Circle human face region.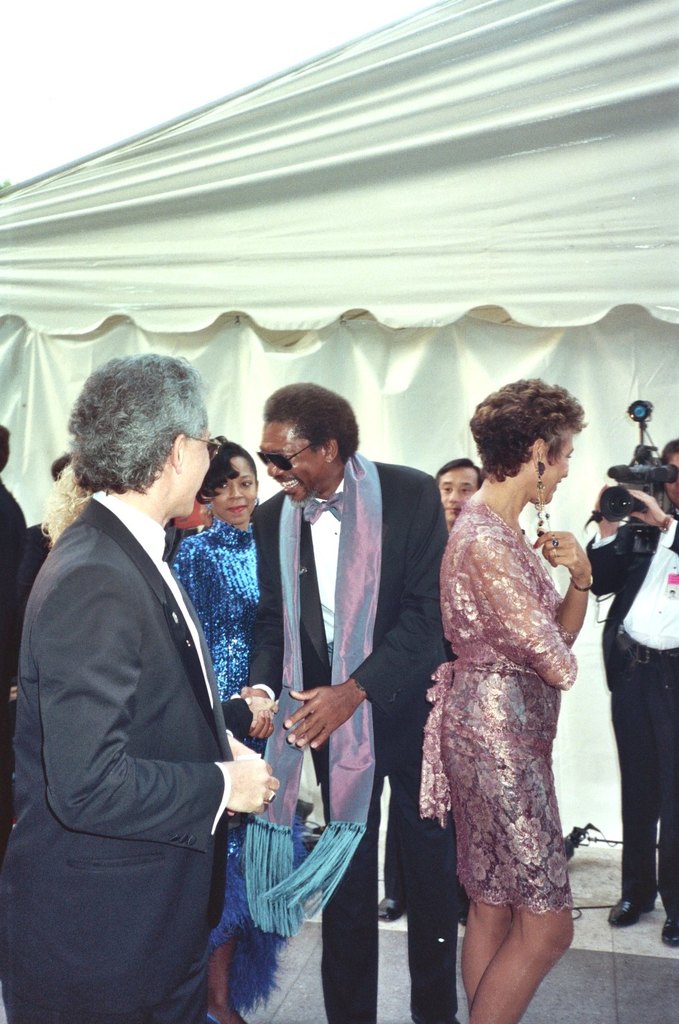
Region: region(215, 455, 258, 523).
